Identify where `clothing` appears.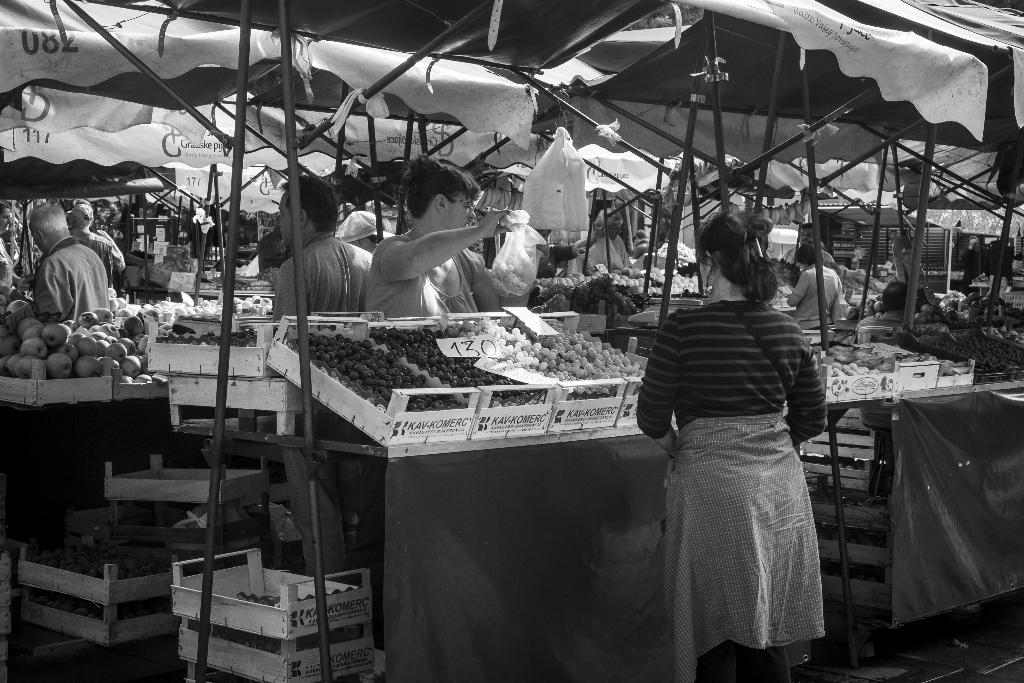
Appears at [left=632, top=237, right=652, bottom=259].
